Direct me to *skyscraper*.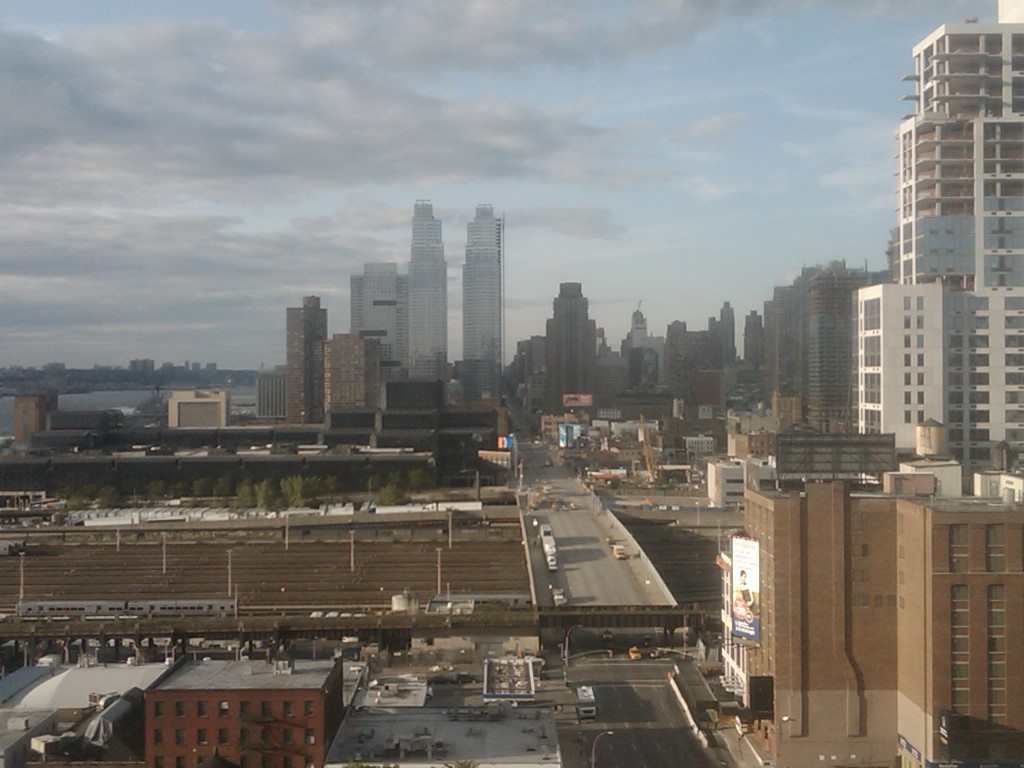
Direction: crop(454, 195, 503, 414).
